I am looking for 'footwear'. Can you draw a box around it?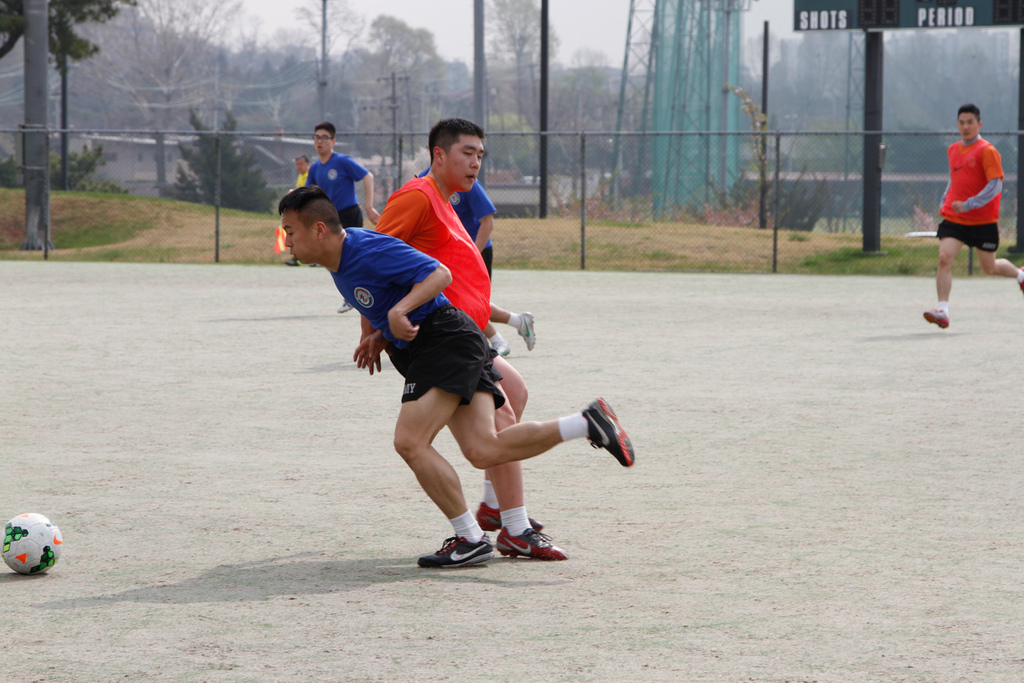
Sure, the bounding box is (493, 337, 511, 355).
